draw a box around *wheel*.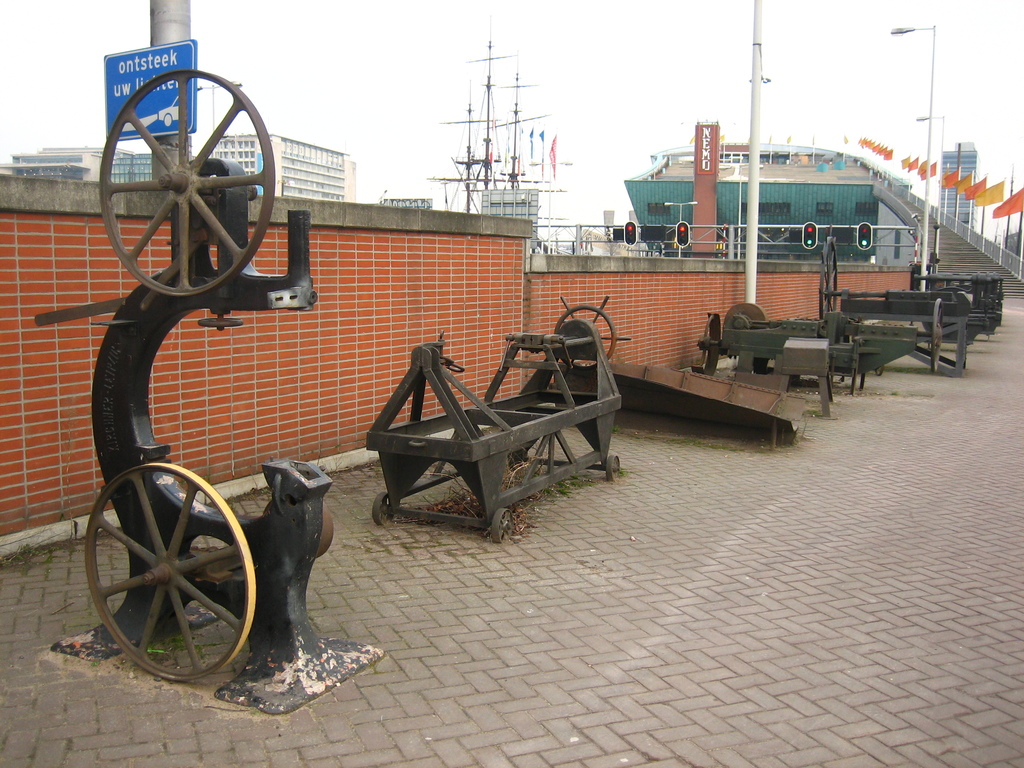
820/223/837/317.
